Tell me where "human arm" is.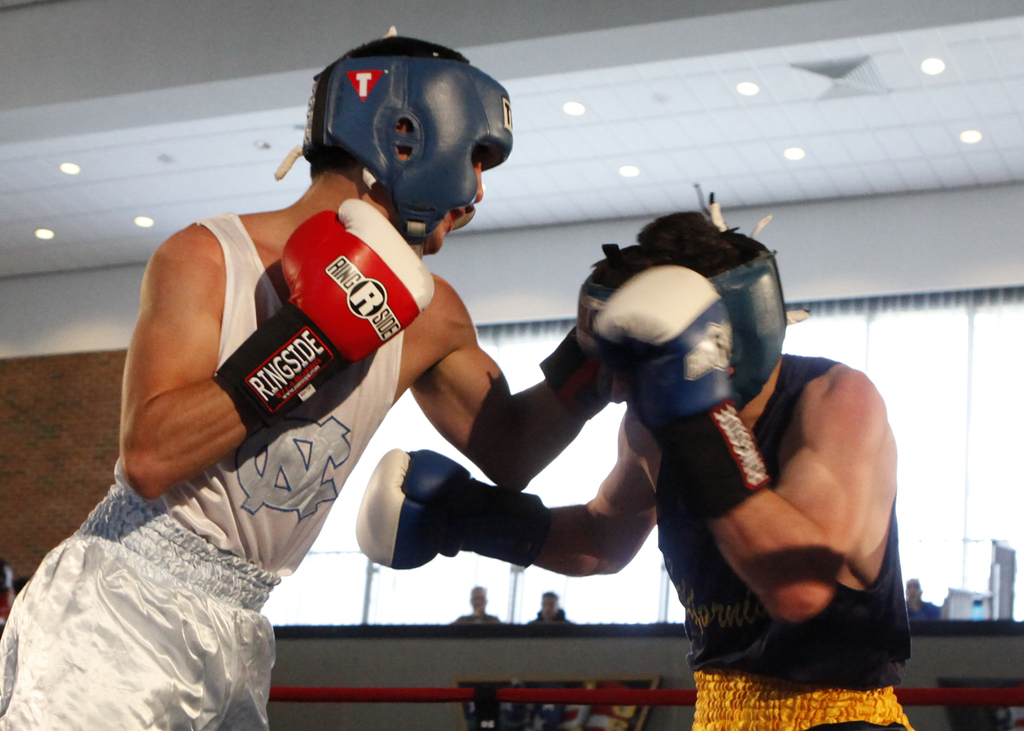
"human arm" is at {"x1": 111, "y1": 189, "x2": 417, "y2": 499}.
